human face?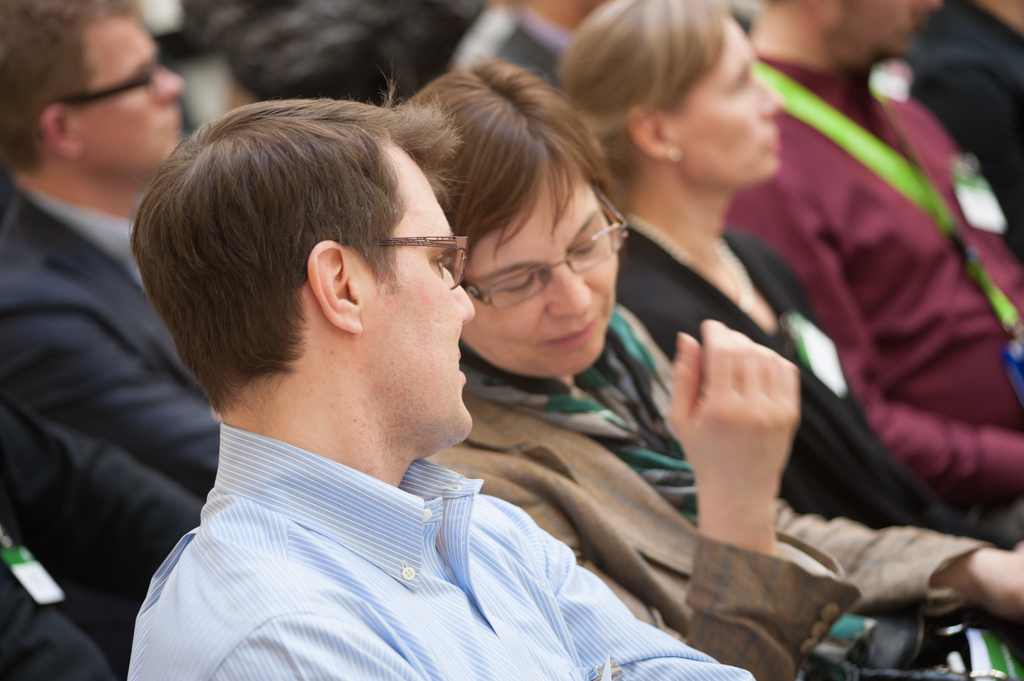
<region>475, 183, 616, 383</region>
